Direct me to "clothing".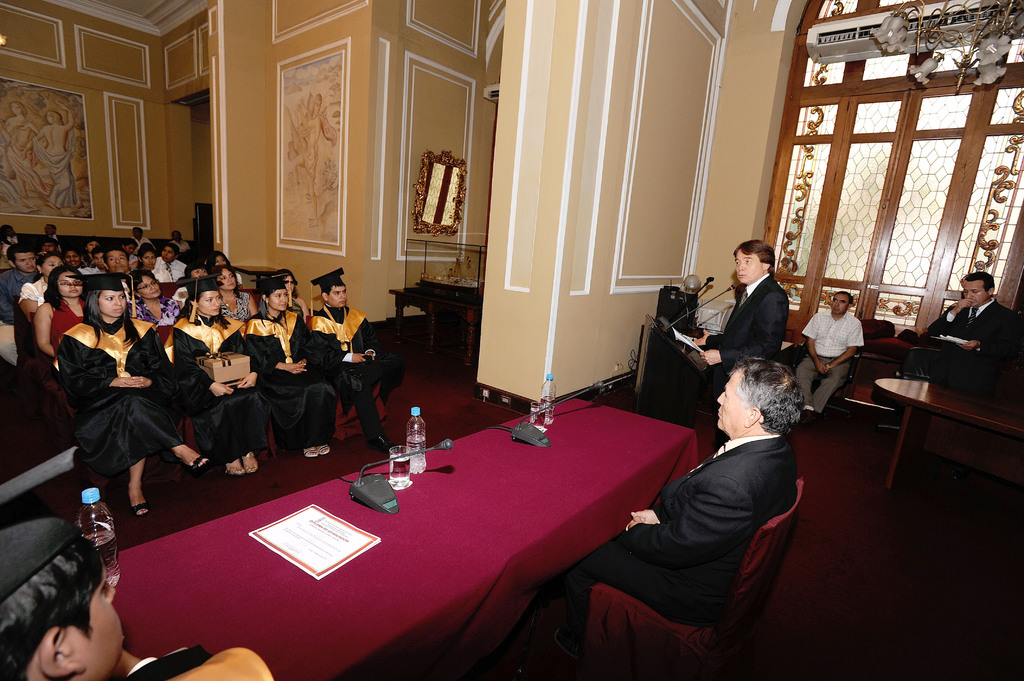
Direction: crop(249, 304, 338, 444).
